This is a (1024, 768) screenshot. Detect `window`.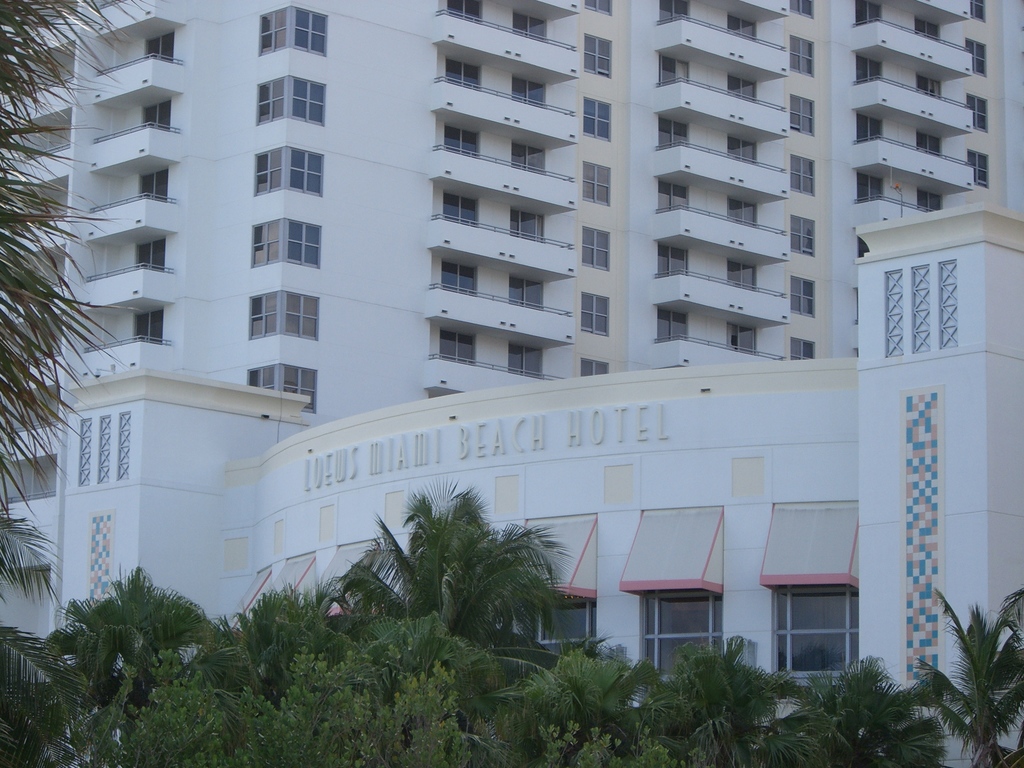
bbox=[662, 117, 691, 148].
